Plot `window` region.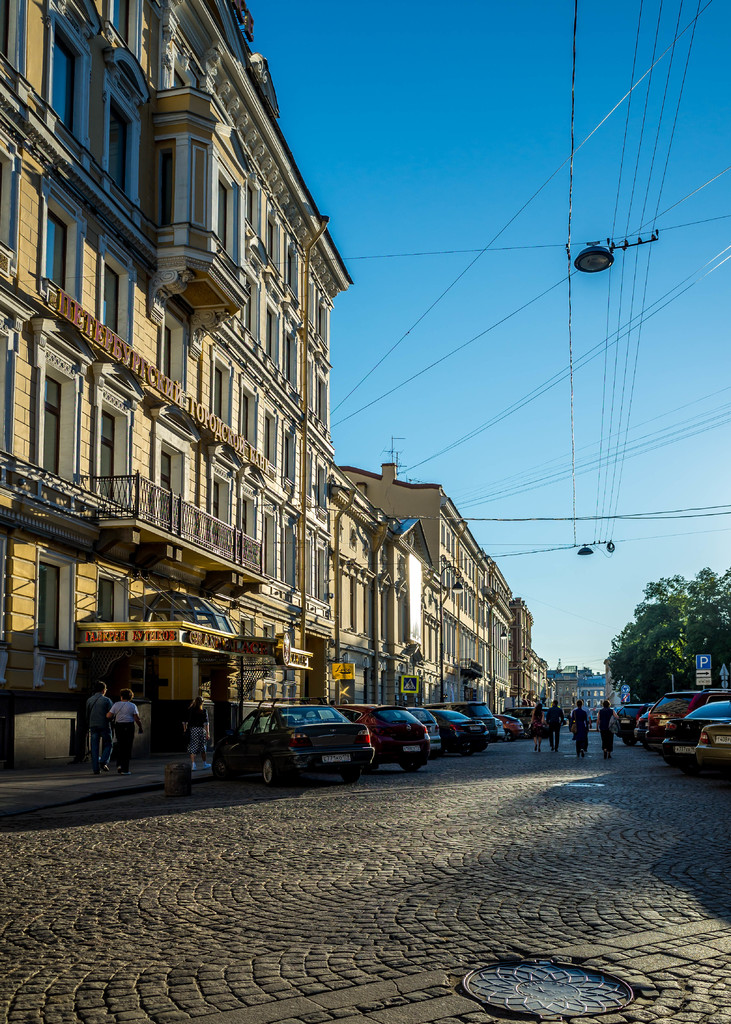
Plotted at Rect(163, 323, 179, 383).
